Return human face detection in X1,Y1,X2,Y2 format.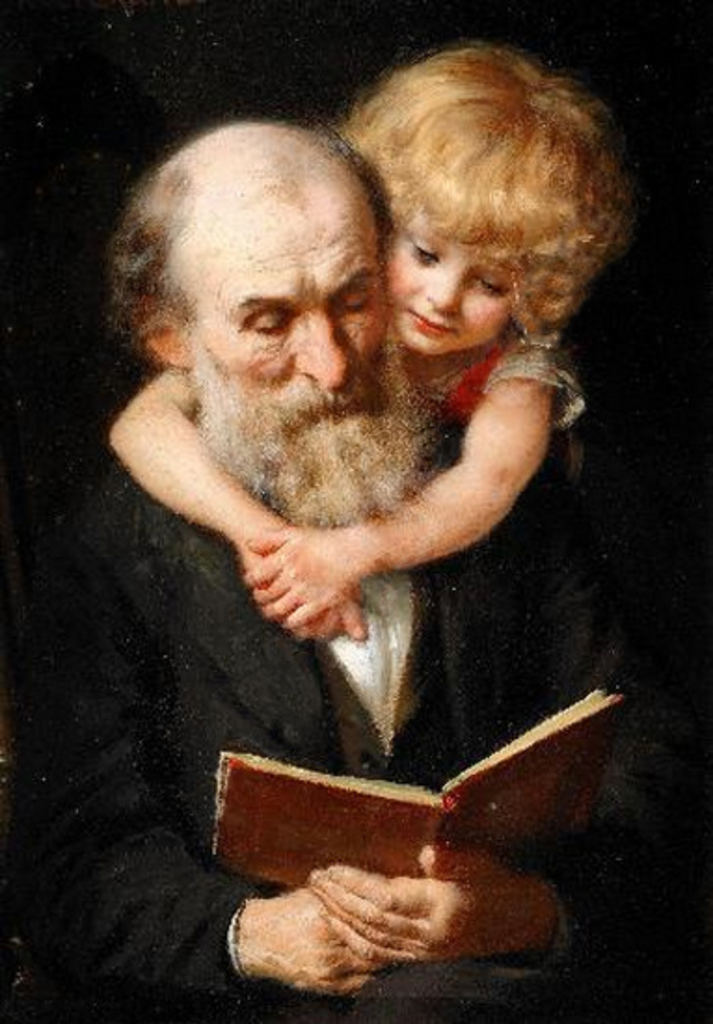
383,209,514,363.
